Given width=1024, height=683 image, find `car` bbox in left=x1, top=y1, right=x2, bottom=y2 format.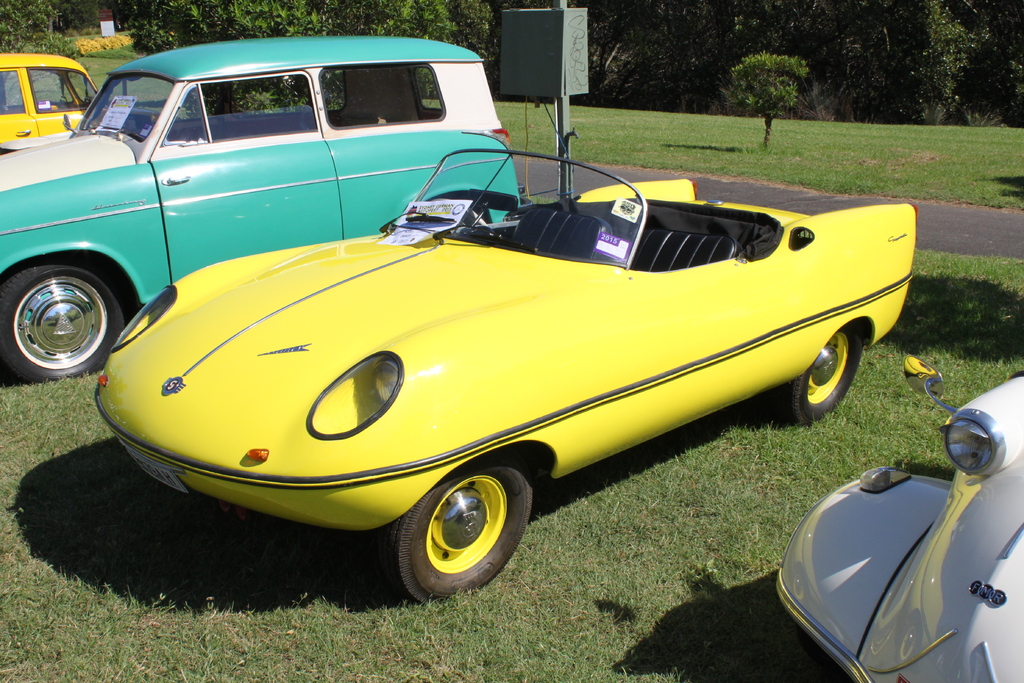
left=0, top=52, right=105, bottom=138.
